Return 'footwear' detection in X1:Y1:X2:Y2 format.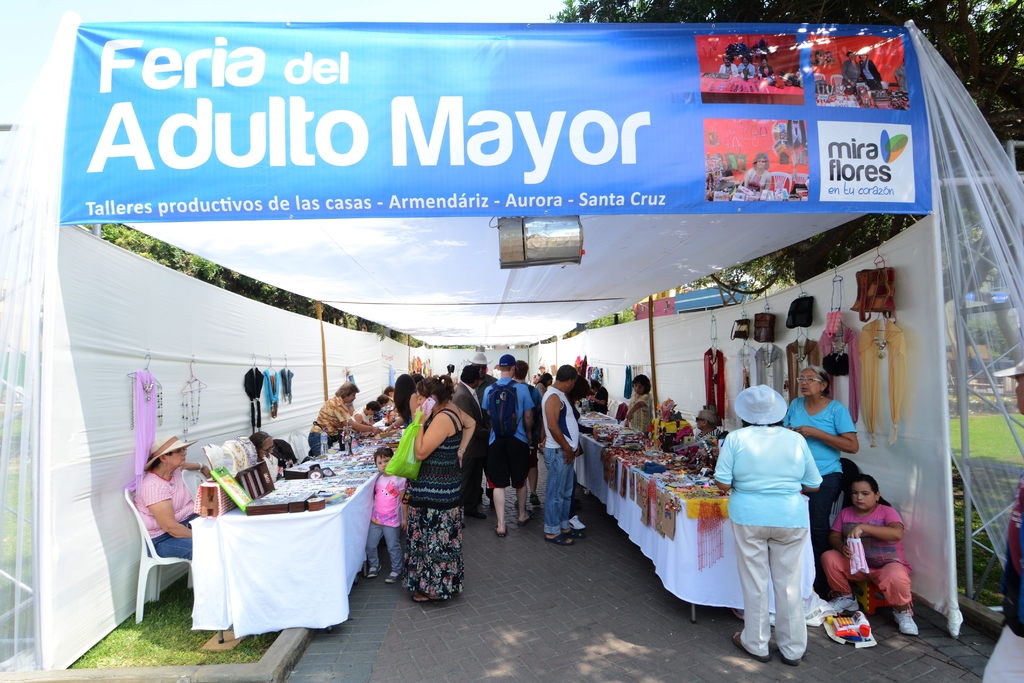
495:527:506:537.
